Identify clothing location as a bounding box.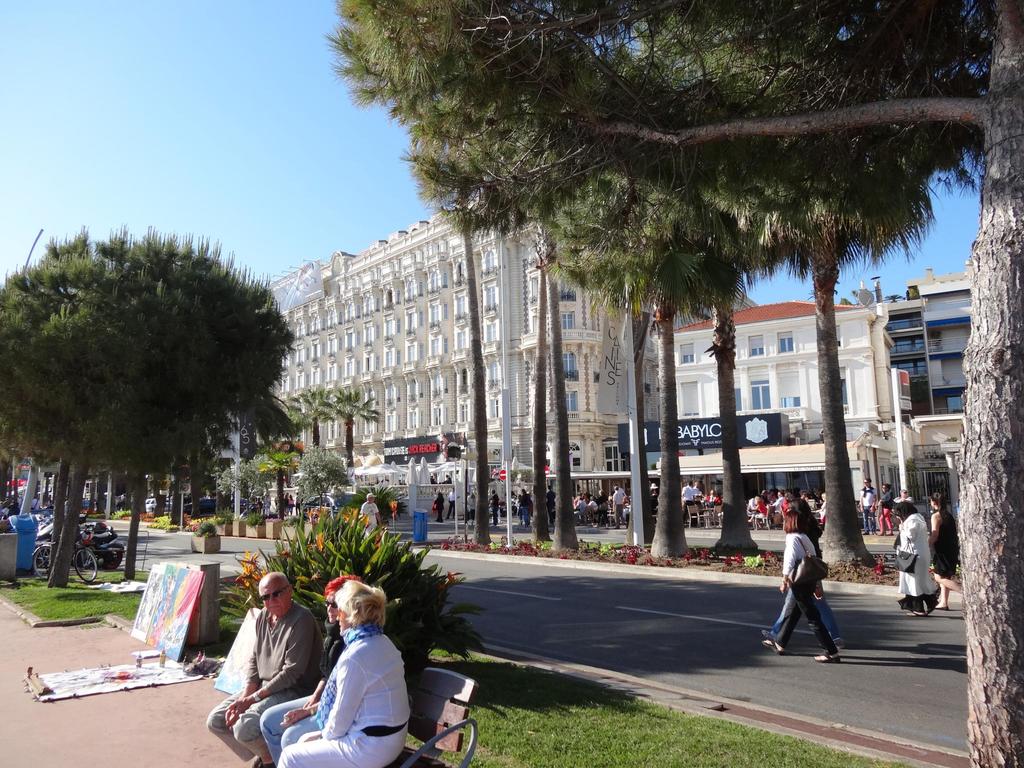
region(288, 498, 295, 511).
